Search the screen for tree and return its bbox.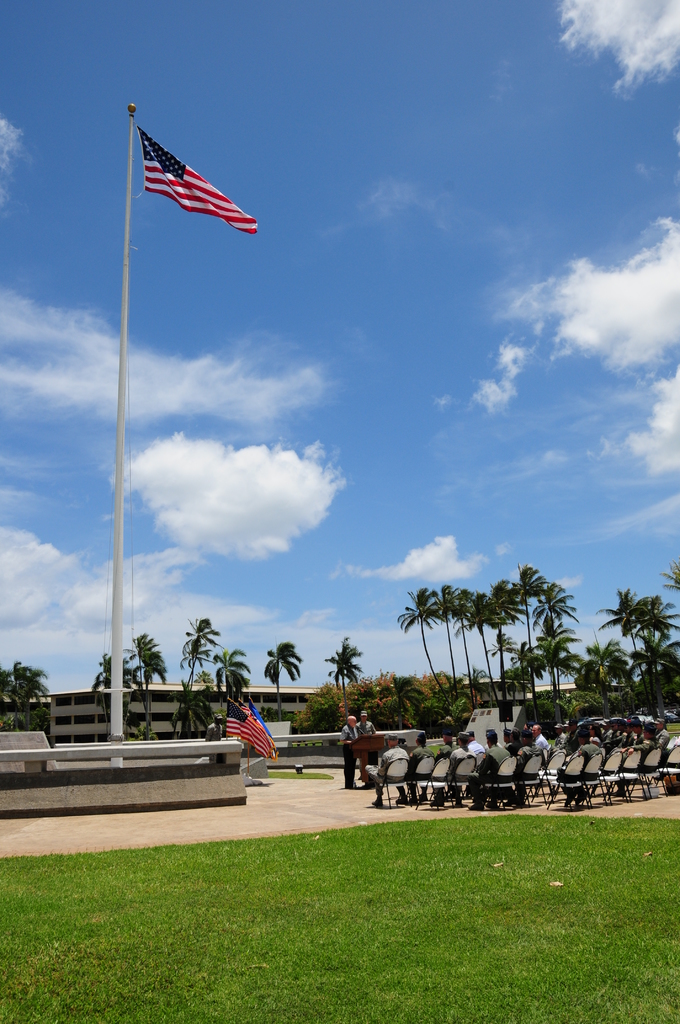
Found: 175/614/221/706.
